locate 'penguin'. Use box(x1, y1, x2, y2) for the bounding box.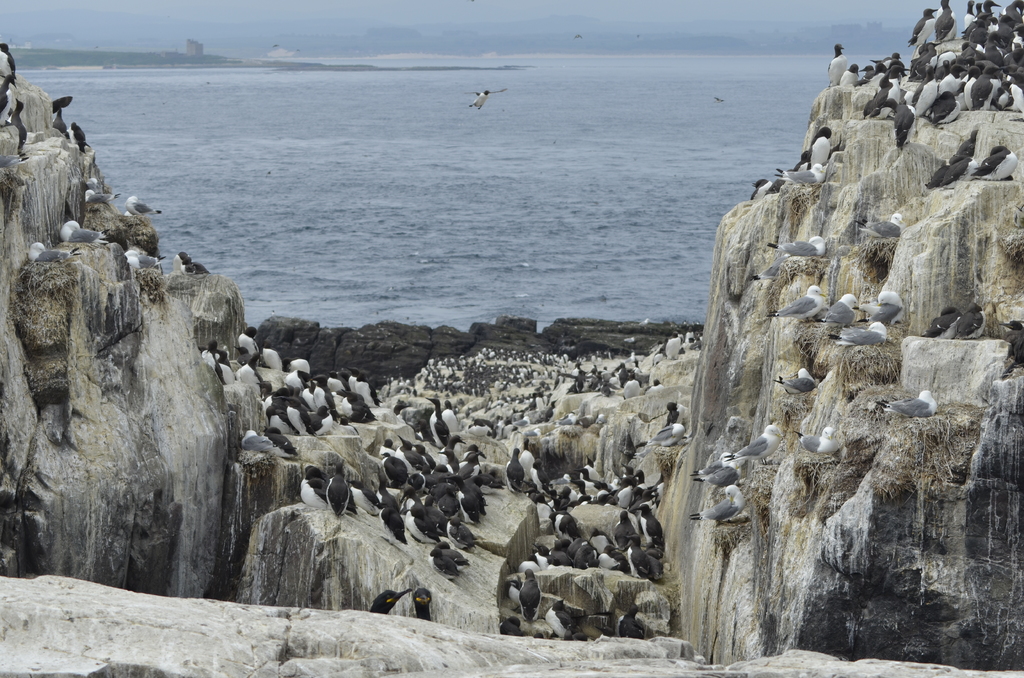
box(575, 547, 600, 565).
